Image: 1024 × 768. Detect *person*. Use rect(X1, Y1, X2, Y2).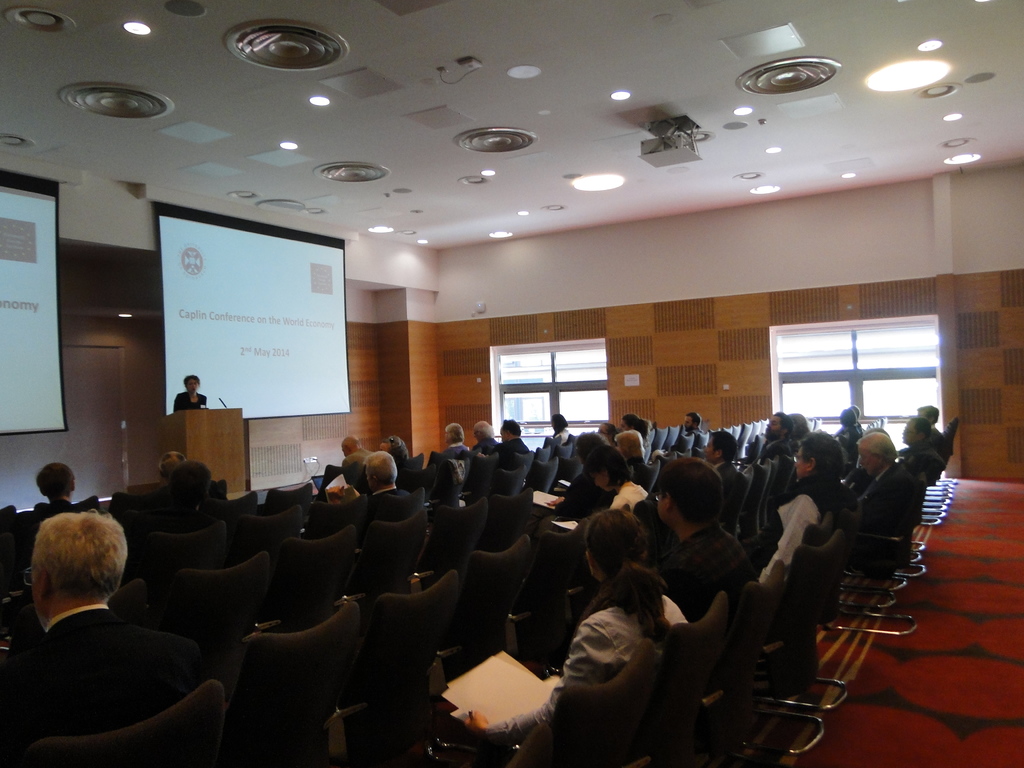
rect(753, 429, 849, 582).
